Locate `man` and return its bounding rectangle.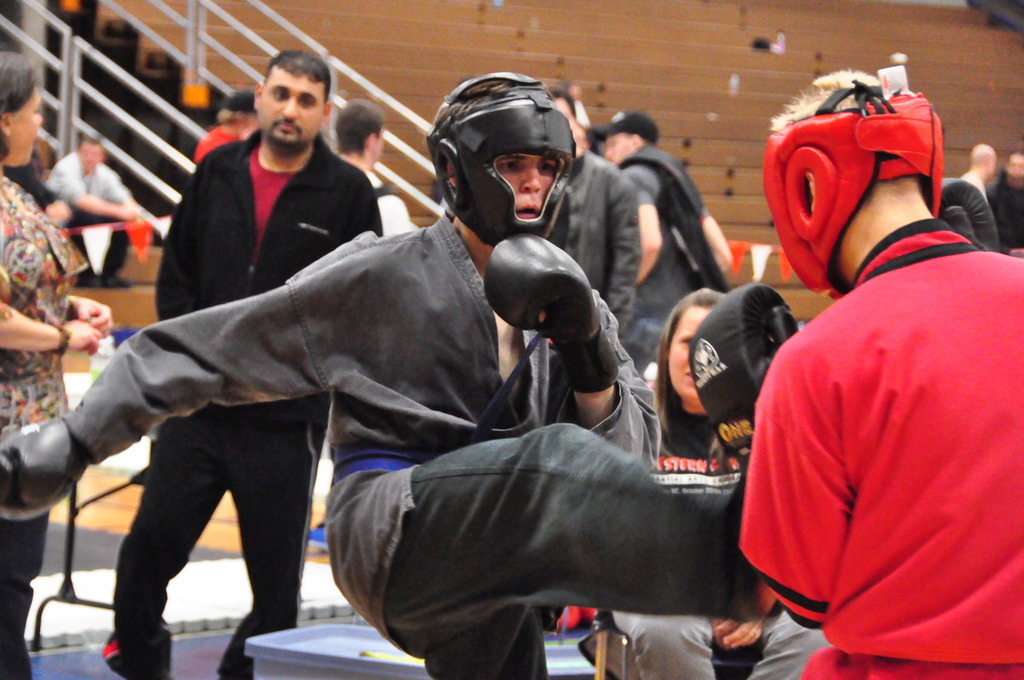
(963,143,997,200).
